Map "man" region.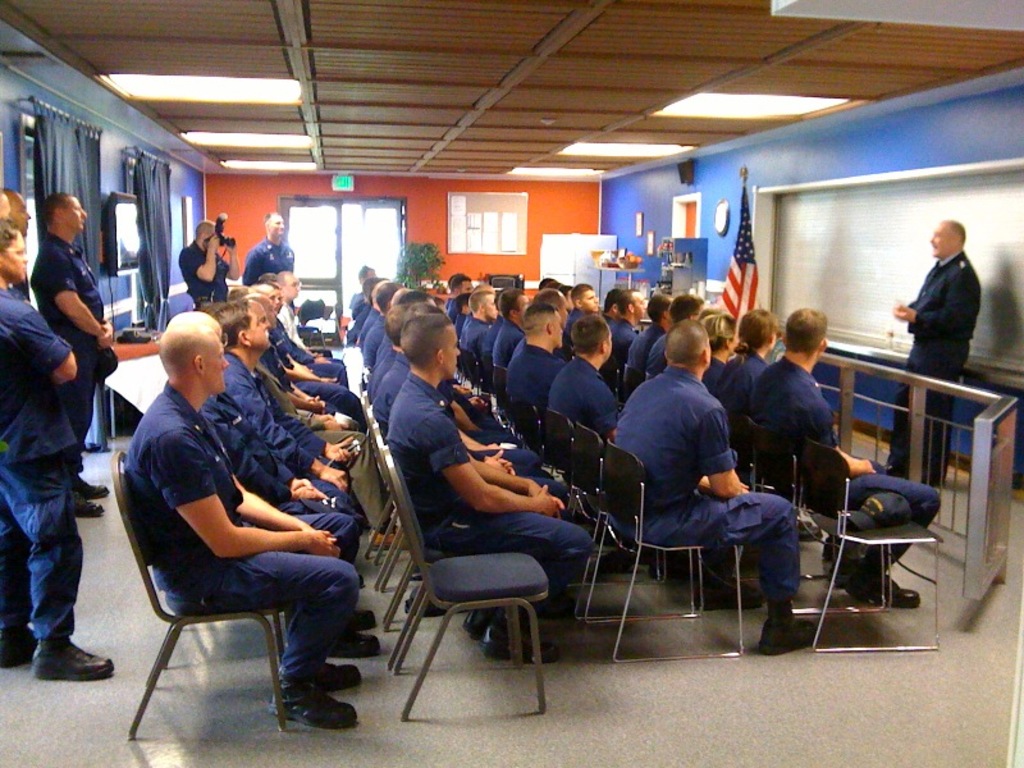
Mapped to bbox=[0, 228, 123, 672].
